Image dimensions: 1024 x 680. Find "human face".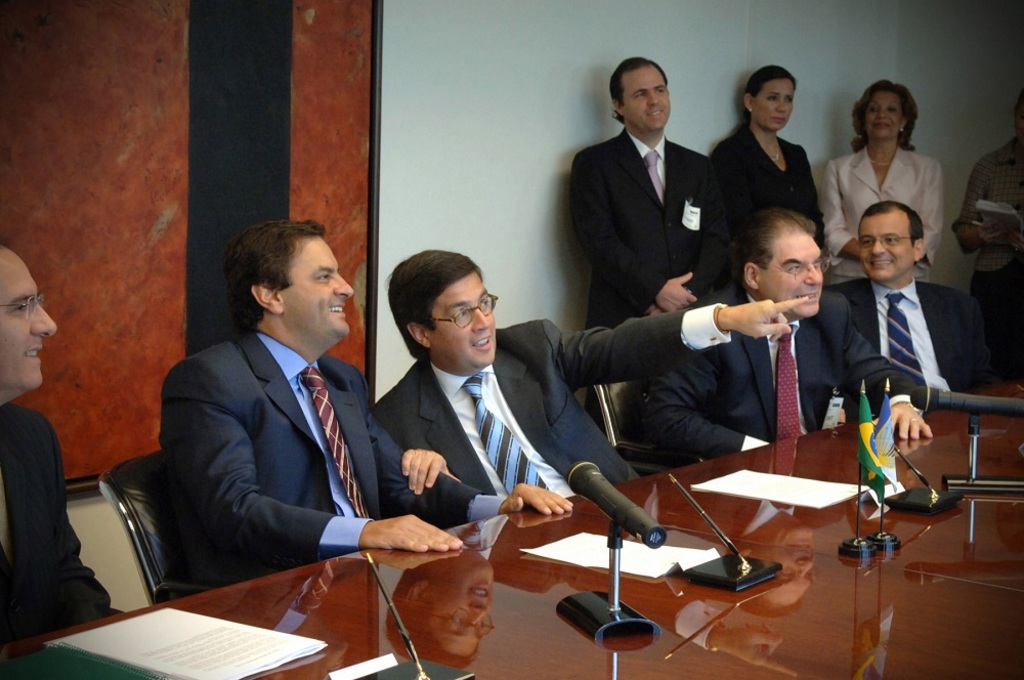
BBox(755, 232, 823, 315).
